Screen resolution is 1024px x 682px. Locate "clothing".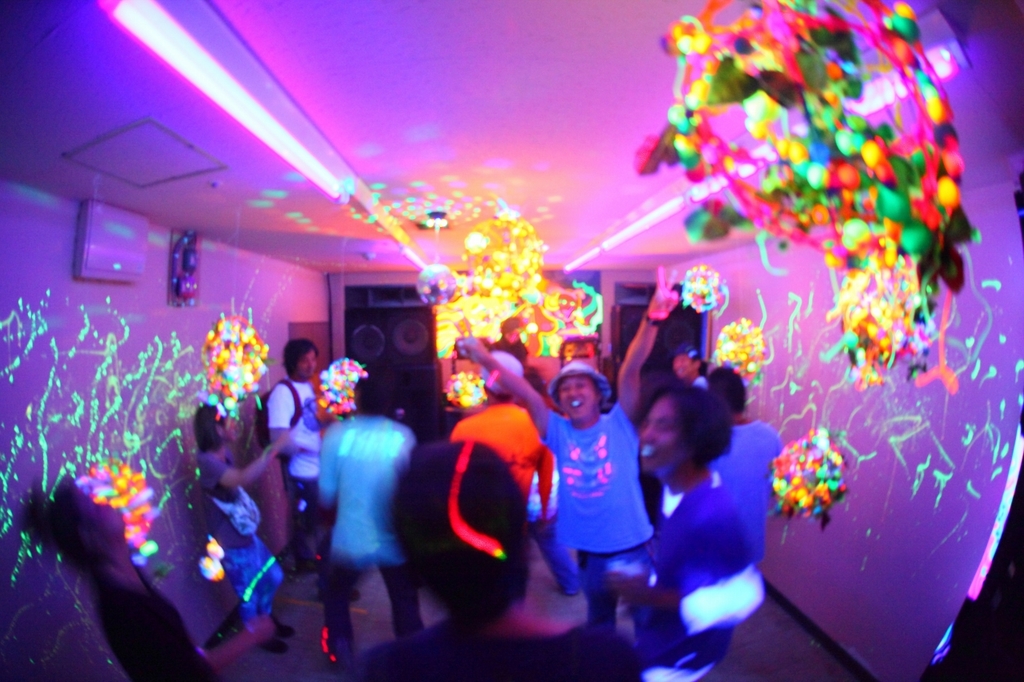
<region>453, 403, 562, 513</region>.
